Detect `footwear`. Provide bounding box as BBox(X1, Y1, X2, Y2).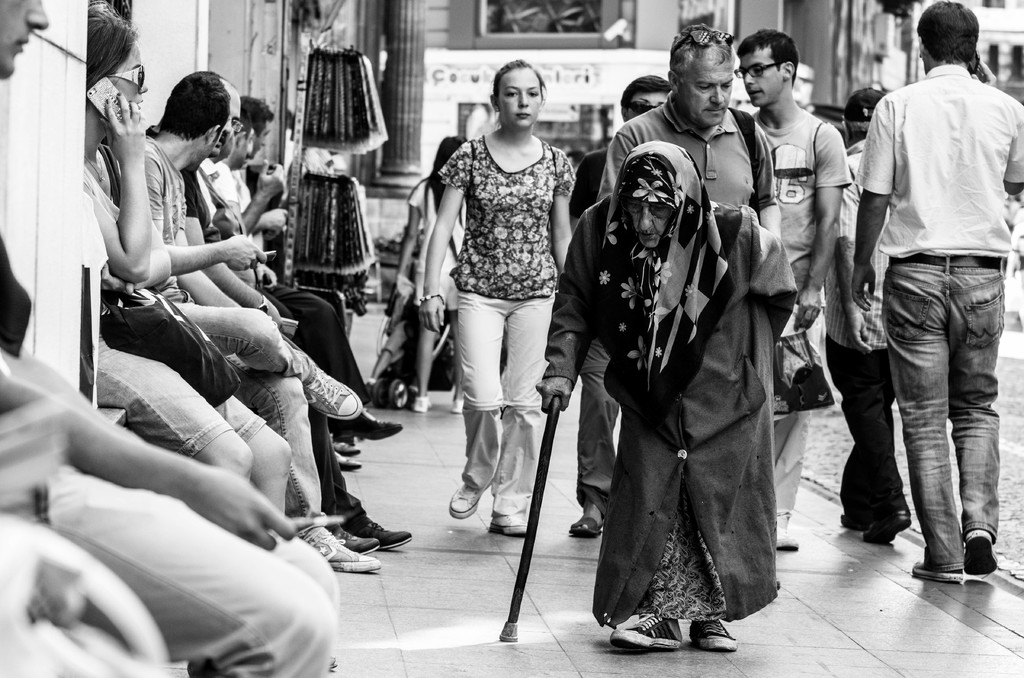
BBox(415, 393, 438, 411).
